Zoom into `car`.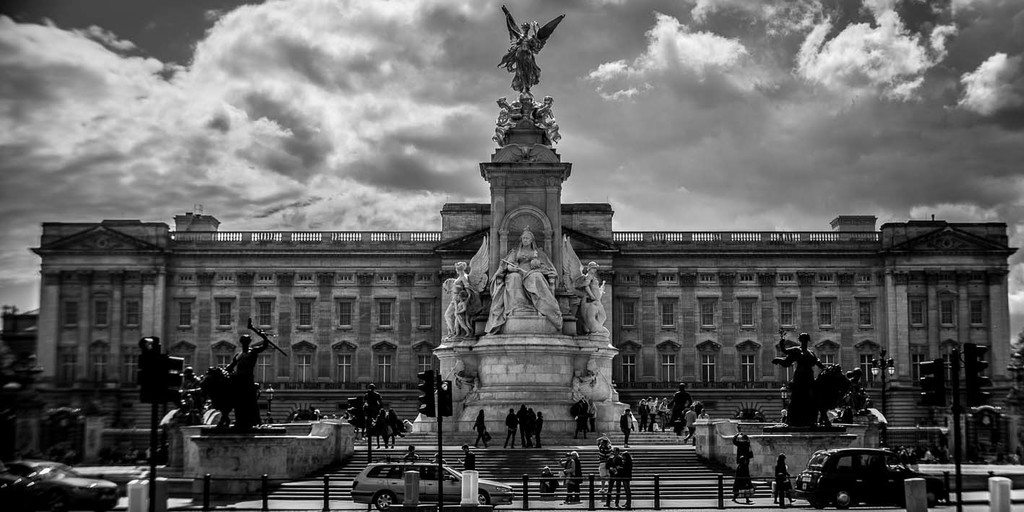
Zoom target: bbox=[0, 458, 118, 511].
